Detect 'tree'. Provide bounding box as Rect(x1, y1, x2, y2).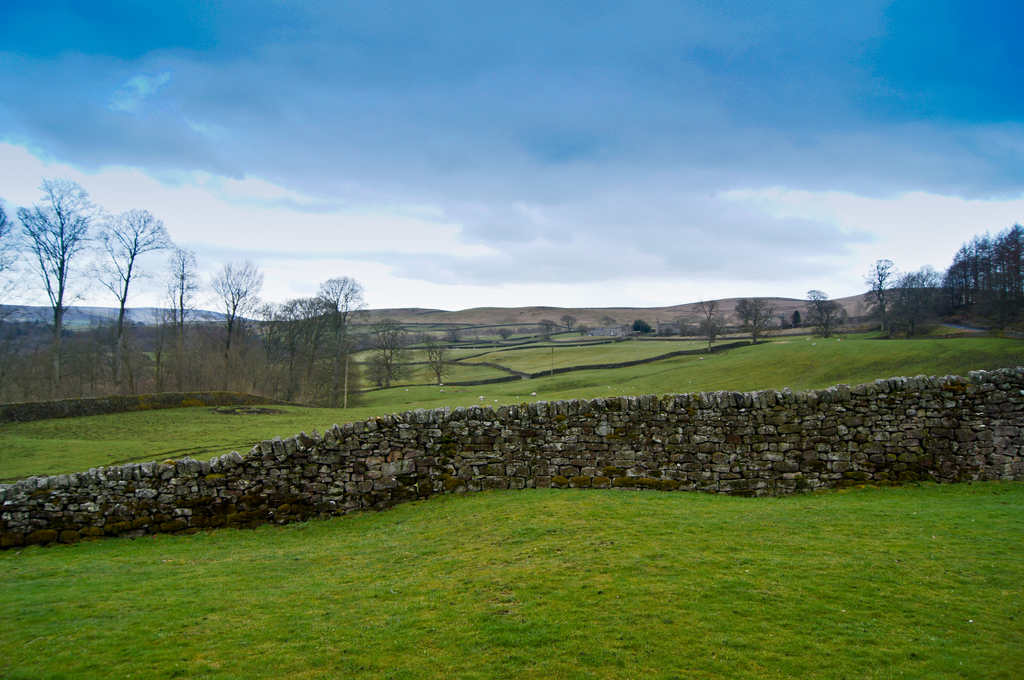
Rect(785, 308, 799, 326).
